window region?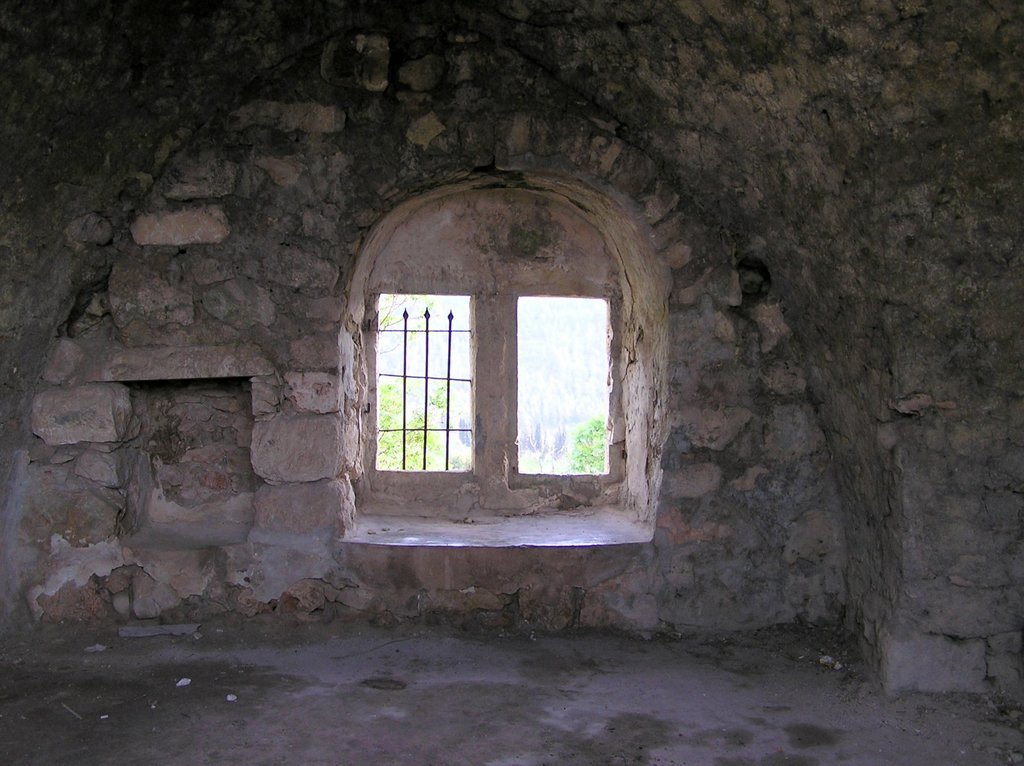
{"left": 338, "top": 165, "right": 675, "bottom": 547}
